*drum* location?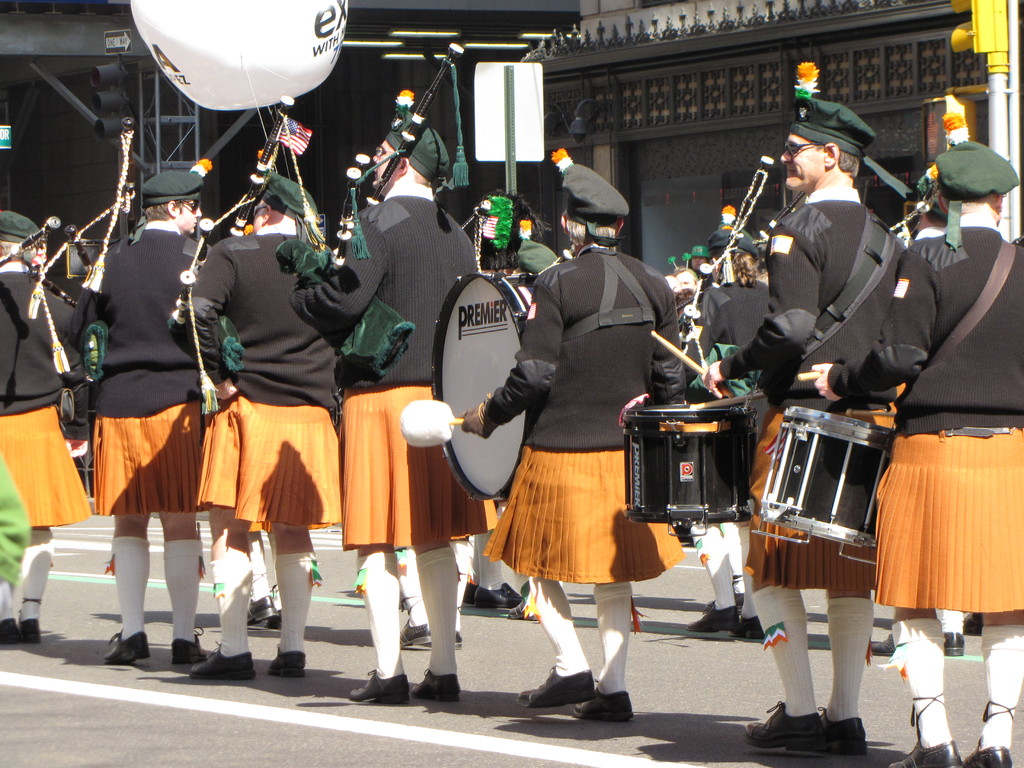
l=432, t=267, r=536, b=504
